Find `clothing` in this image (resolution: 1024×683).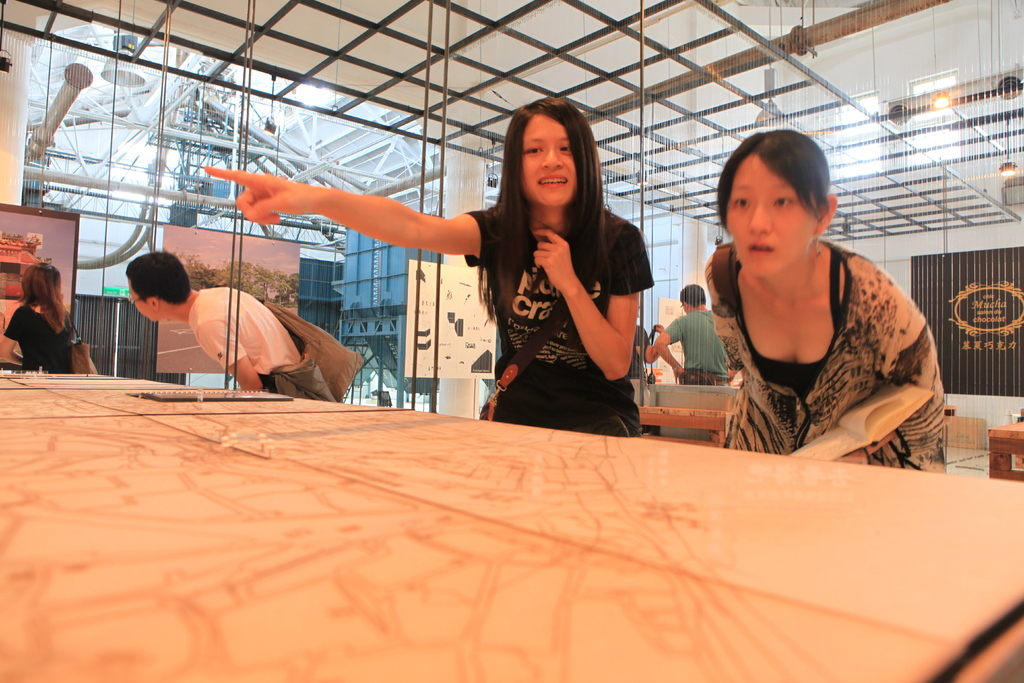
(left=463, top=199, right=650, bottom=437).
